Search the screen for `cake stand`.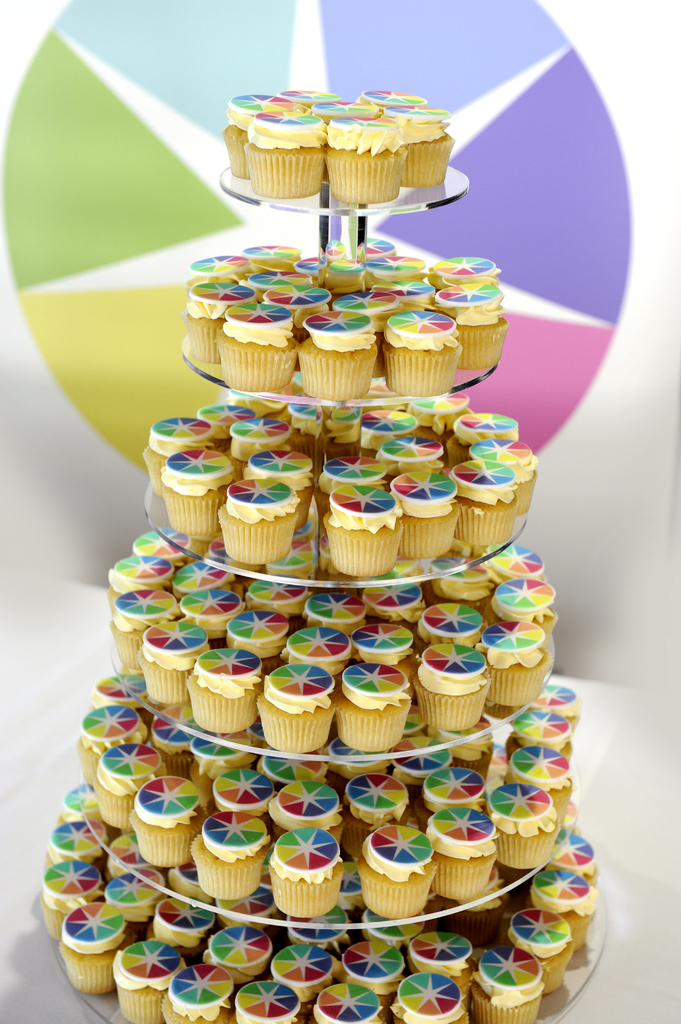
Found at 51:163:610:1023.
